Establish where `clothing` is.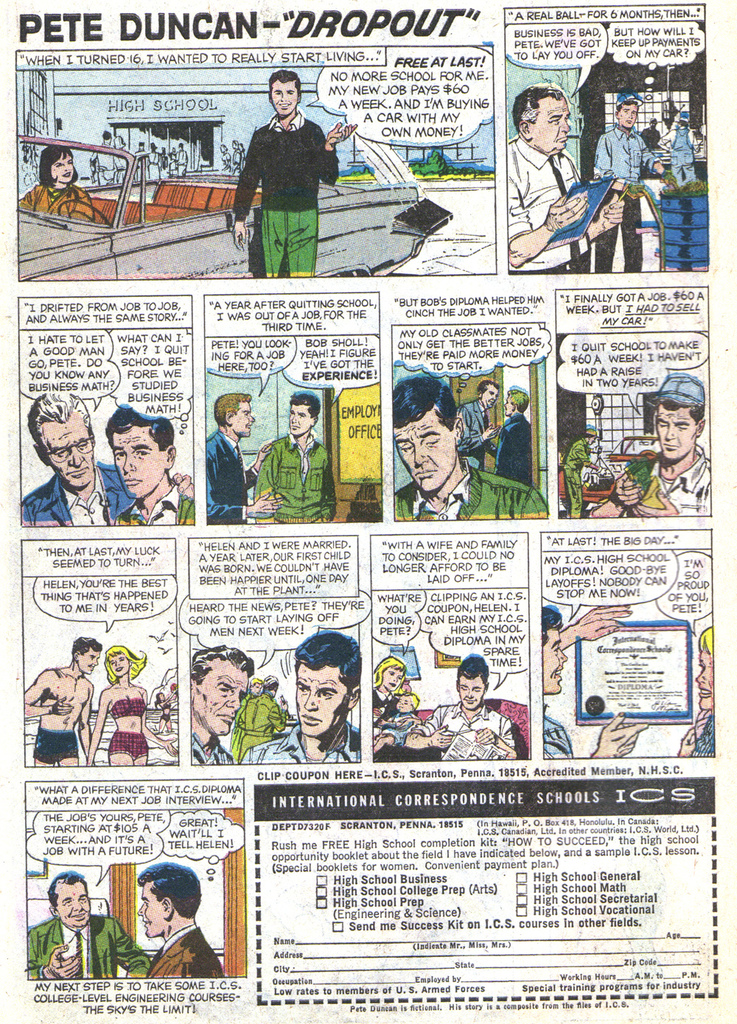
Established at x1=227, y1=109, x2=335, y2=278.
